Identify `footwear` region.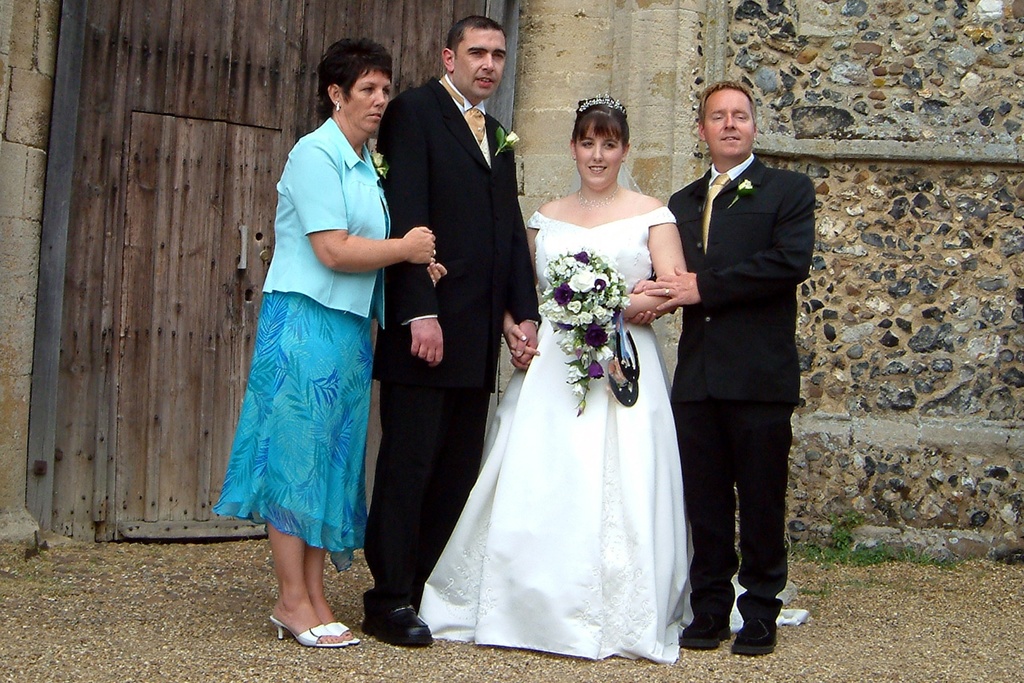
Region: <region>270, 618, 346, 648</region>.
